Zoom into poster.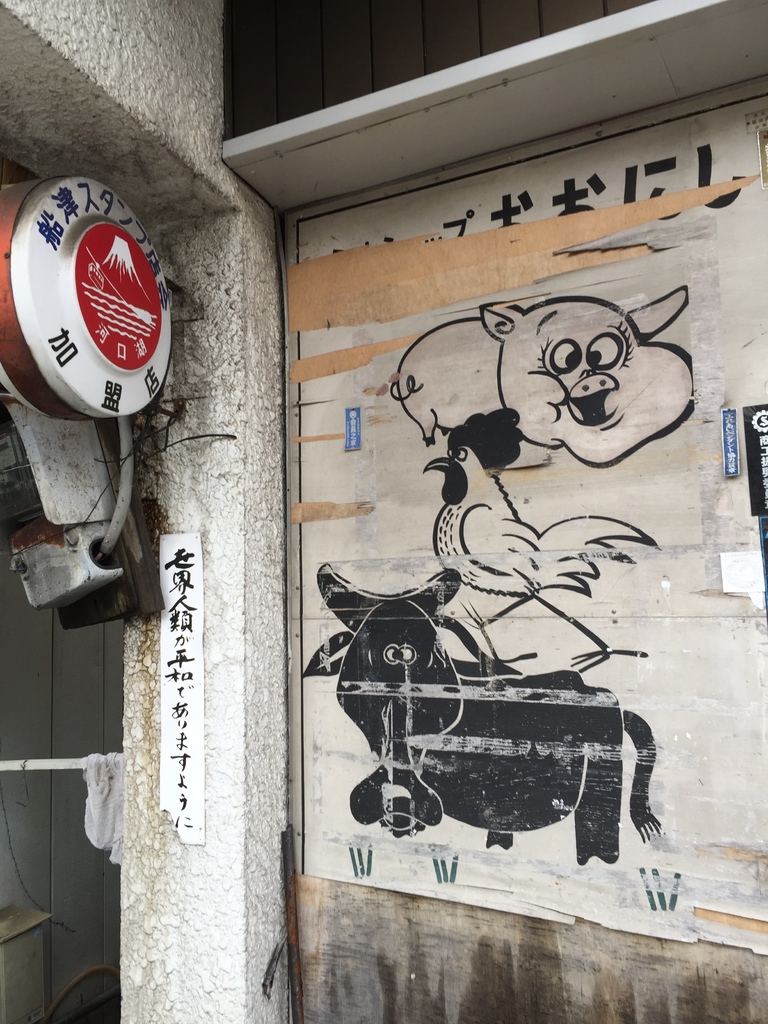
Zoom target: bbox(299, 173, 767, 951).
